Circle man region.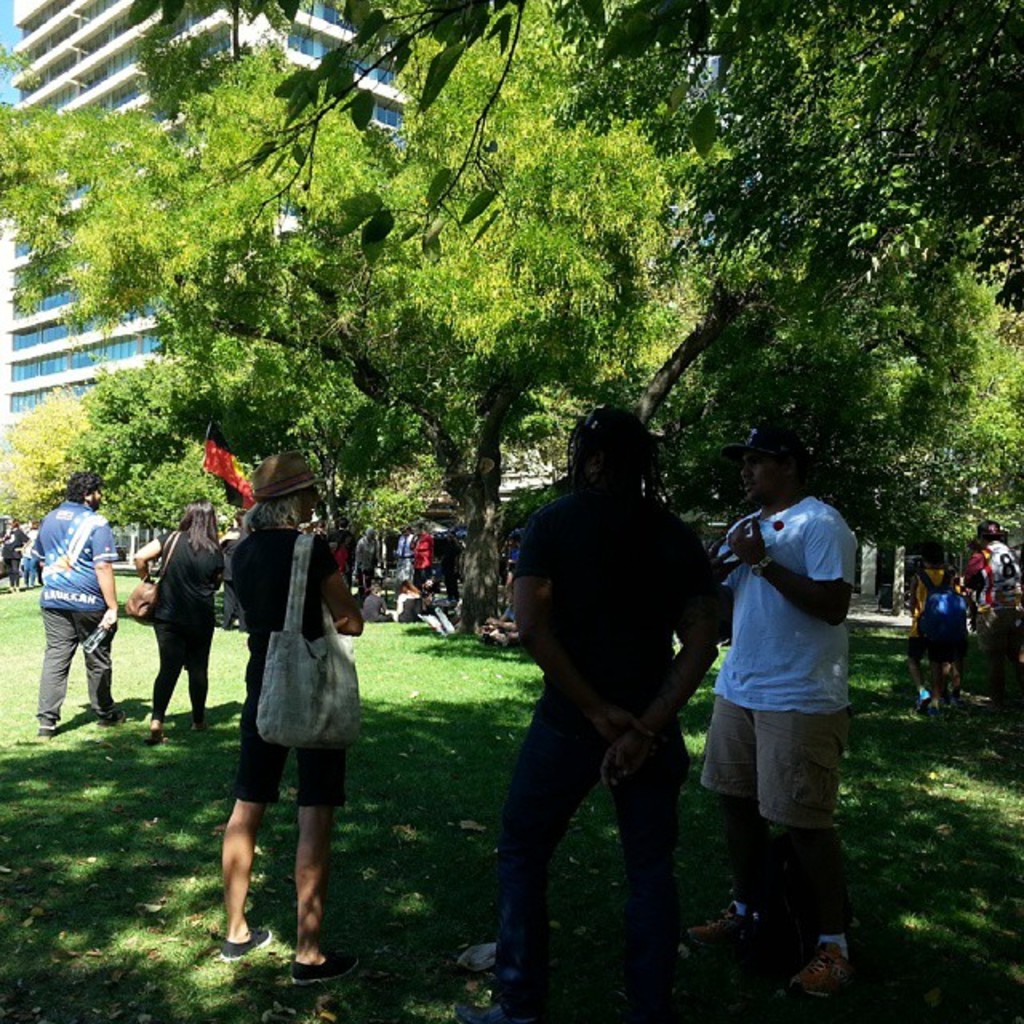
Region: region(424, 531, 462, 608).
